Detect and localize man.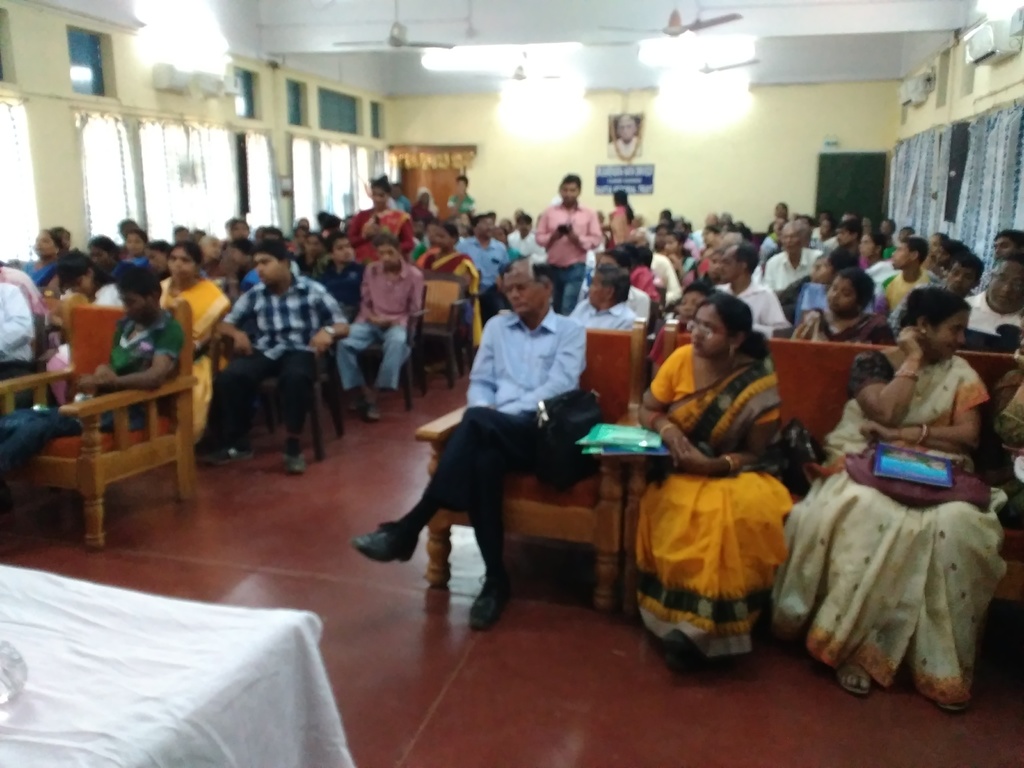
Localized at (left=630, top=227, right=683, bottom=301).
